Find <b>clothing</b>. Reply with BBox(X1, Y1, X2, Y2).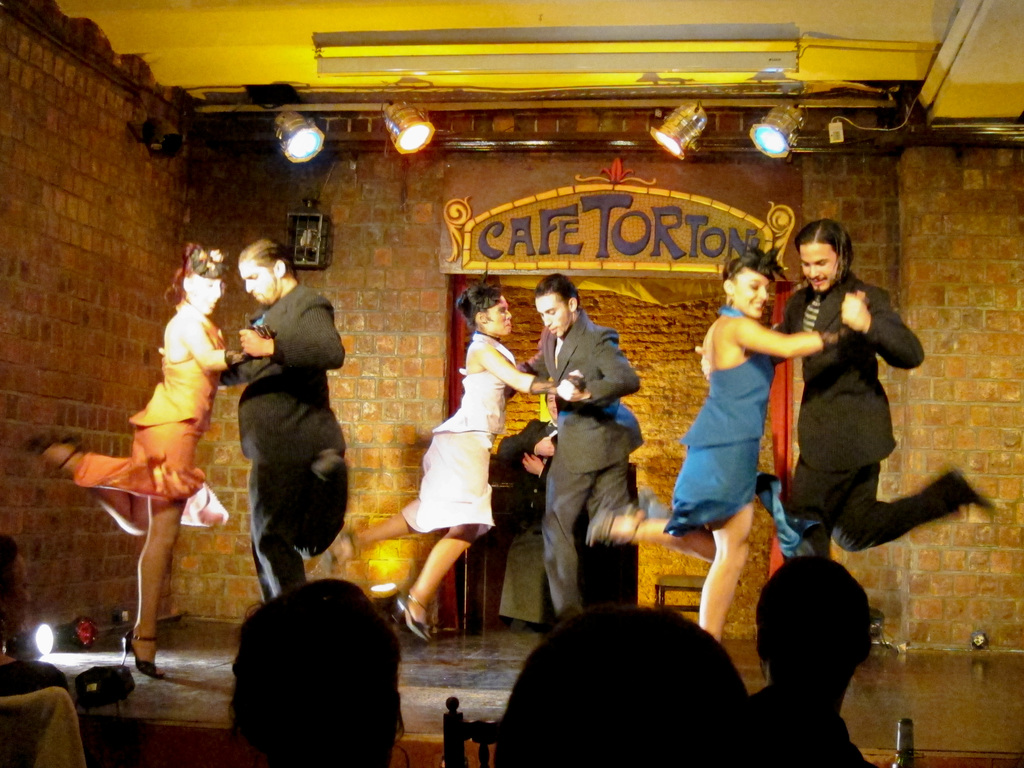
BBox(401, 329, 531, 531).
